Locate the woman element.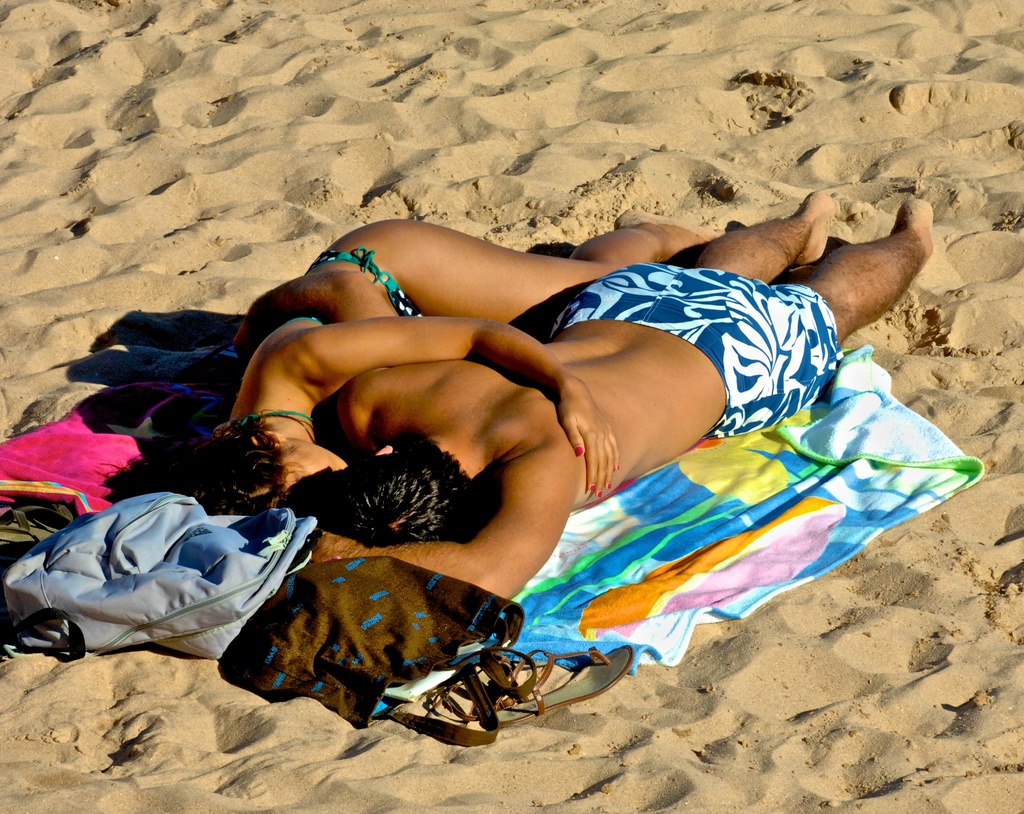
Element bbox: <box>188,214,726,495</box>.
